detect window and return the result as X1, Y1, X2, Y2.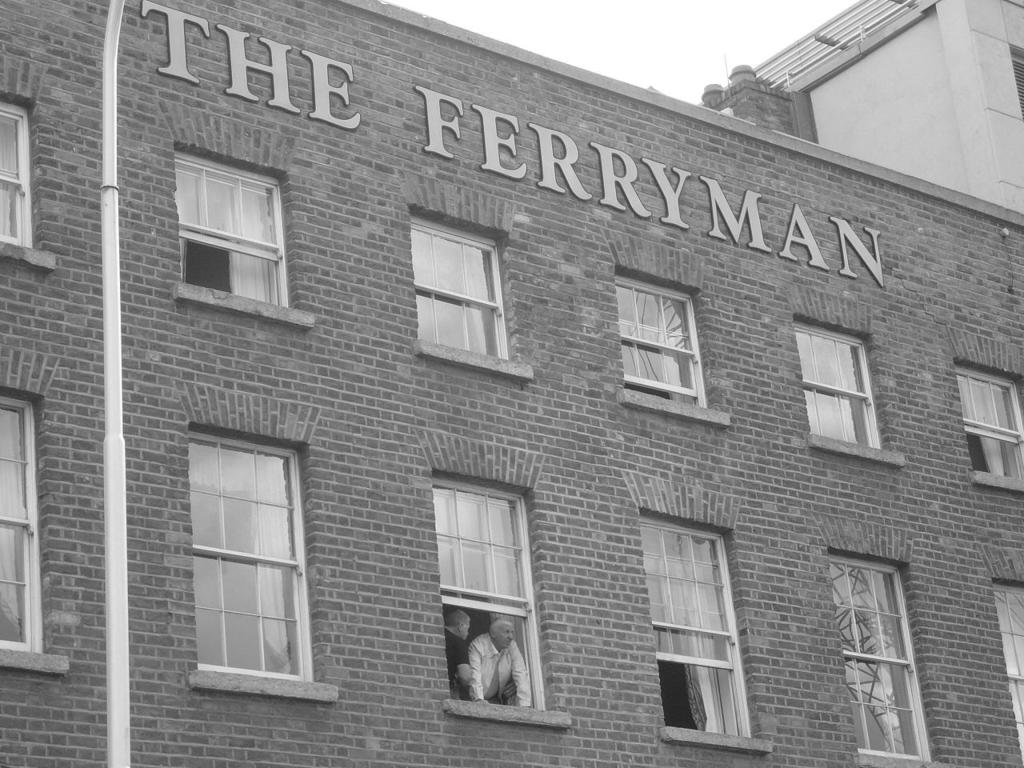
402, 203, 530, 382.
